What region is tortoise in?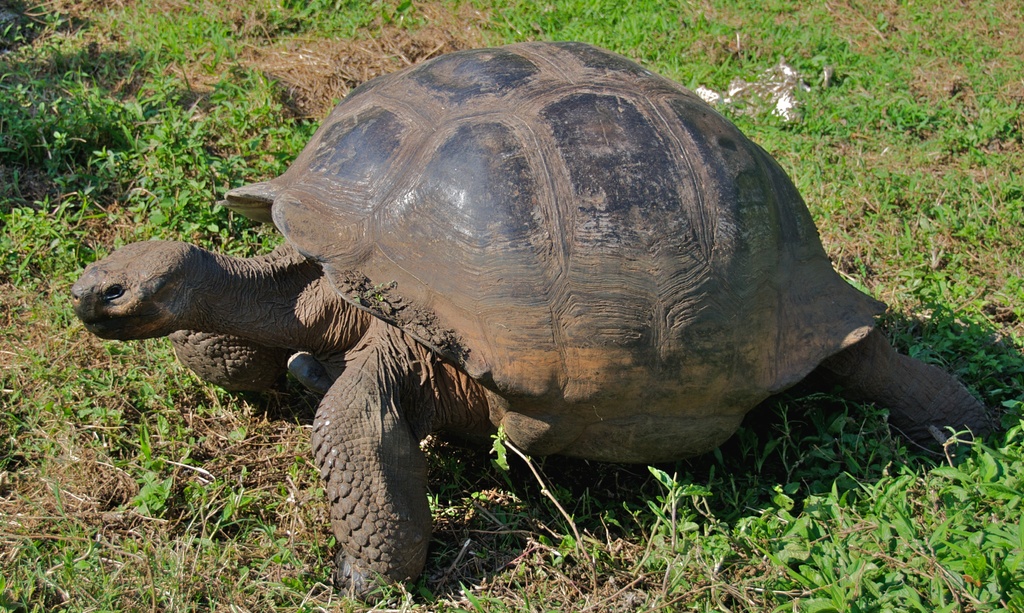
75:33:1003:612.
